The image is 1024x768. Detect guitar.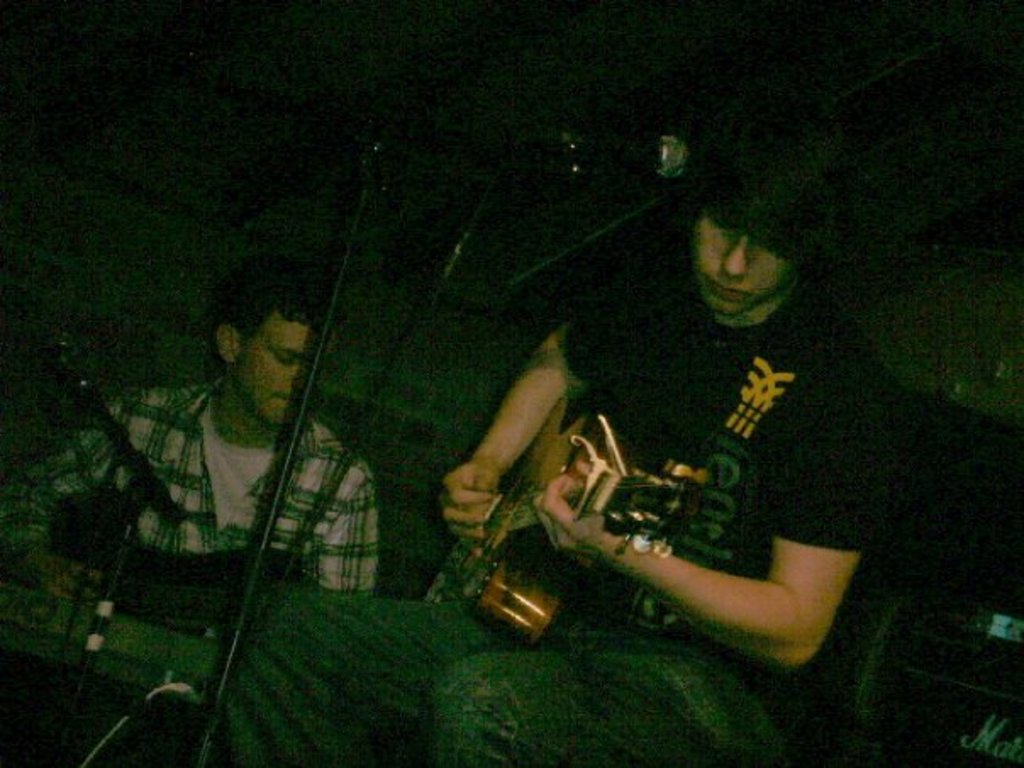
Detection: [x1=0, y1=498, x2=217, y2=766].
